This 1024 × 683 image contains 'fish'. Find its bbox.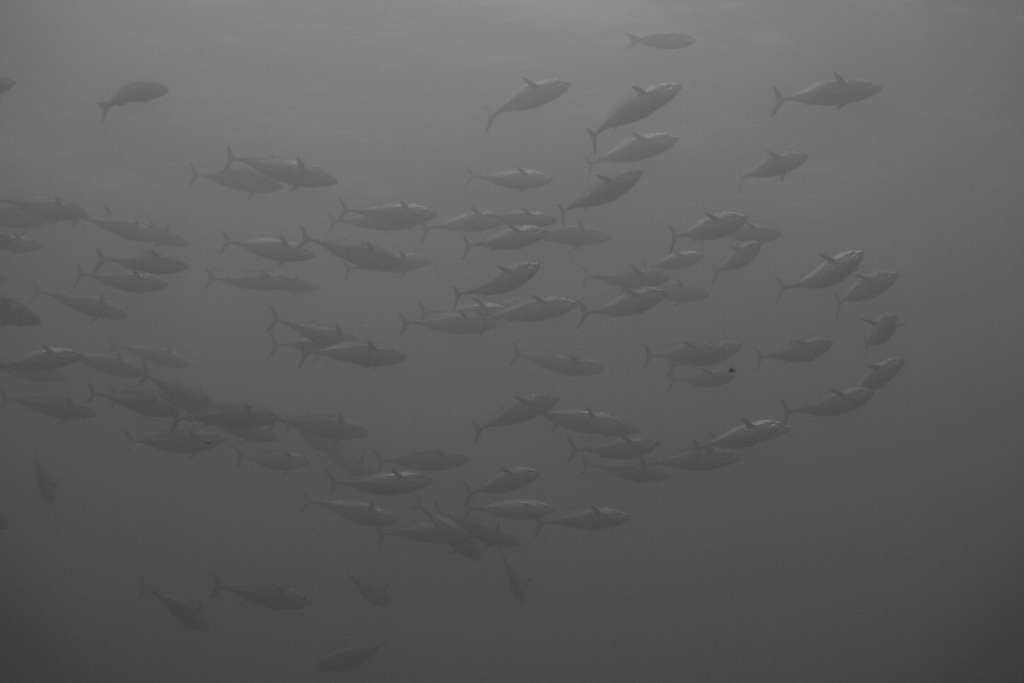
{"left": 86, "top": 350, "right": 157, "bottom": 386}.
